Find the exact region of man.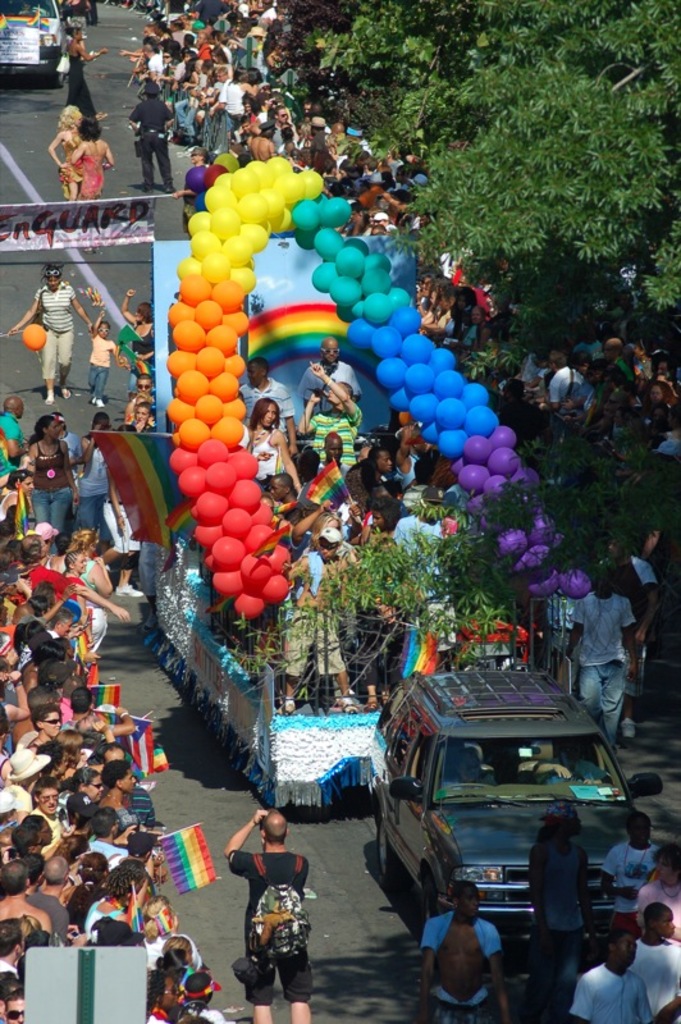
Exact region: 294/361/365/468.
